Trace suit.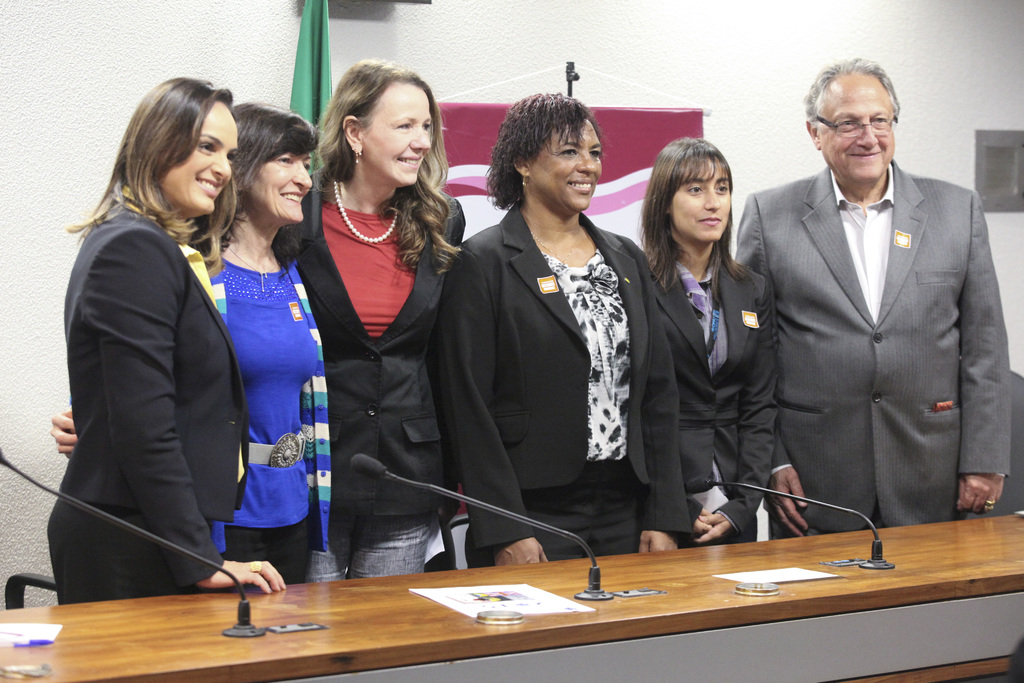
Traced to rect(296, 168, 467, 525).
